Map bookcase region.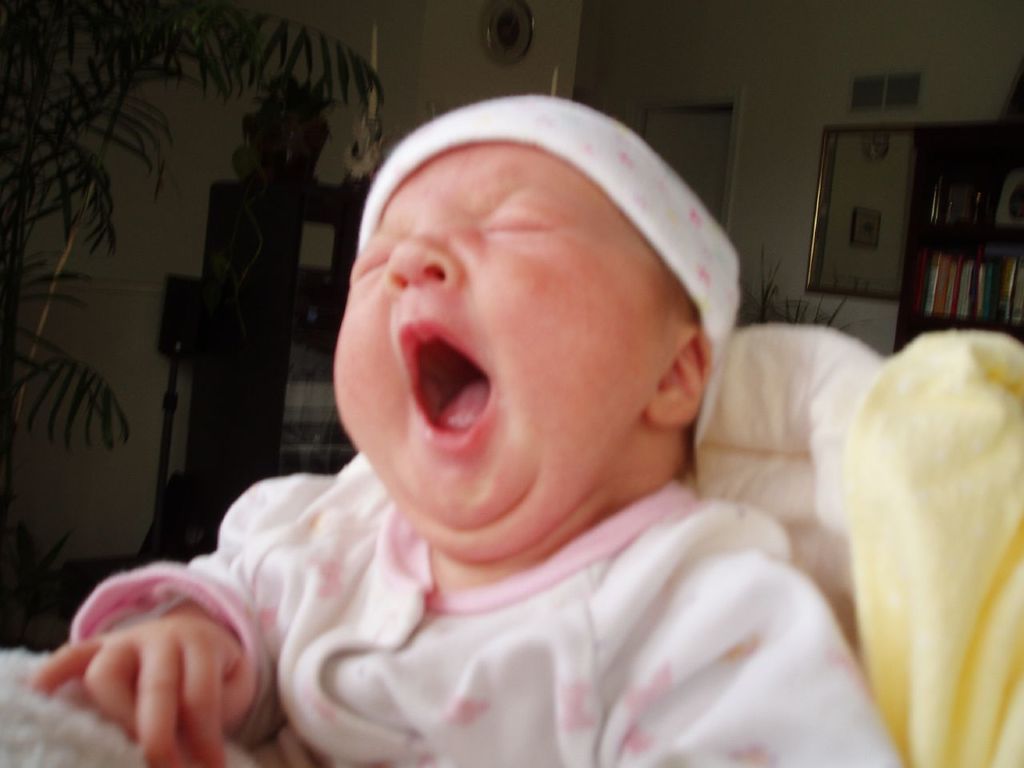
Mapped to 891,120,1023,358.
